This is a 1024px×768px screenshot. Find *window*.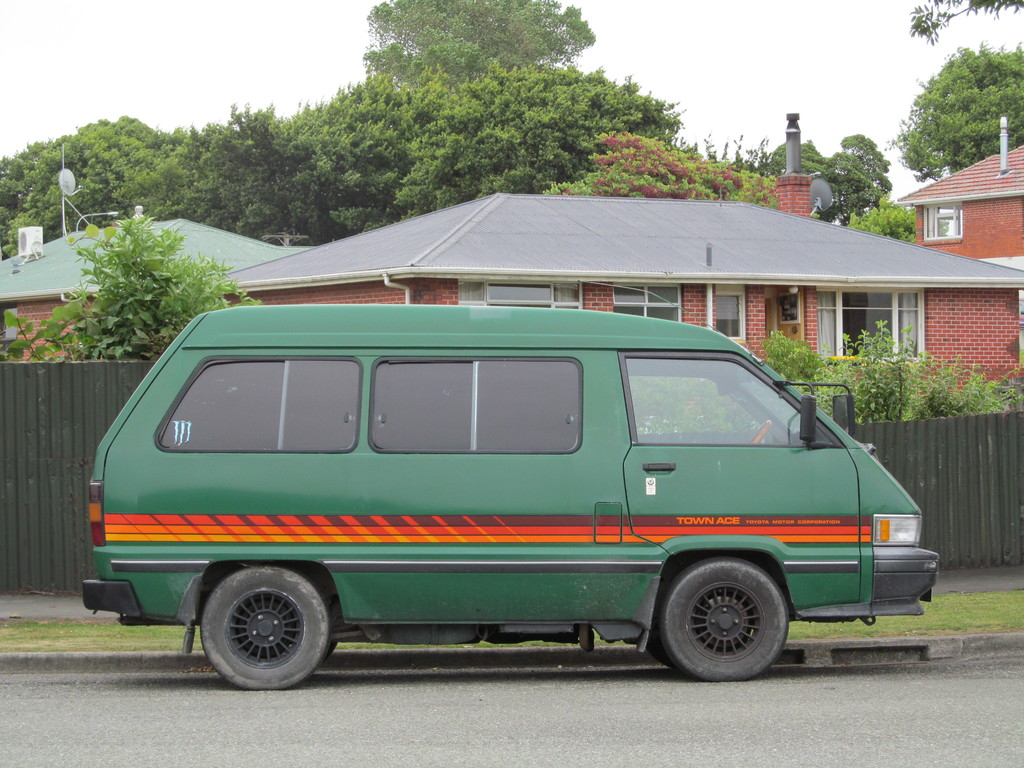
Bounding box: 622:356:844:445.
